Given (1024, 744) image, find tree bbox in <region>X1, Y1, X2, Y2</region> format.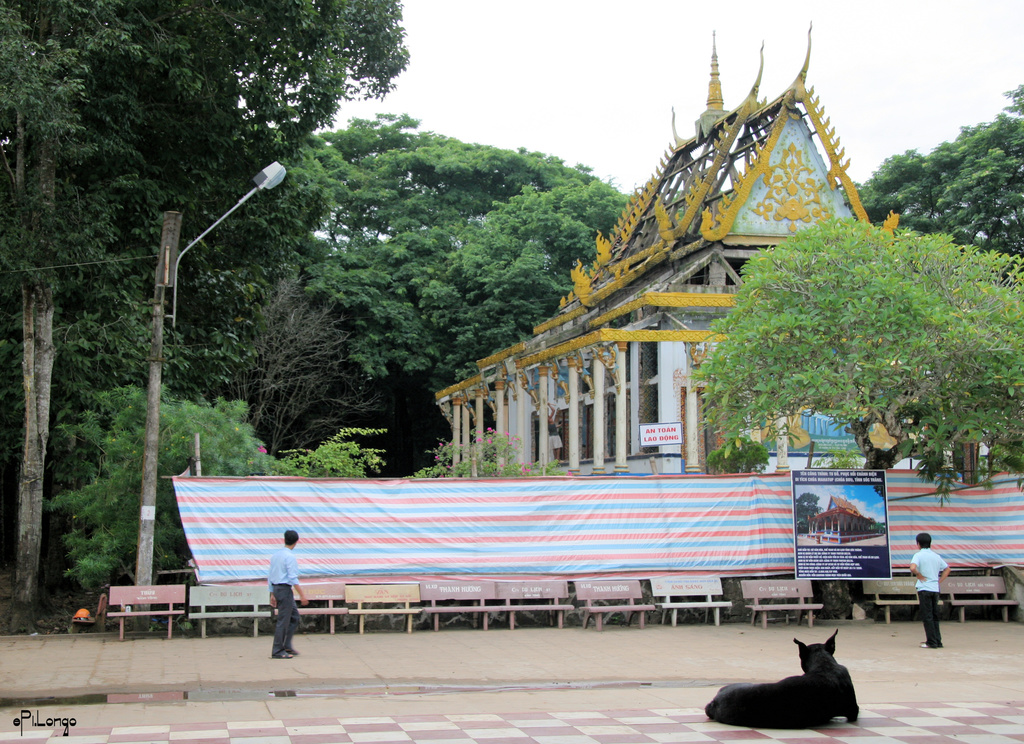
<region>56, 380, 276, 595</region>.
